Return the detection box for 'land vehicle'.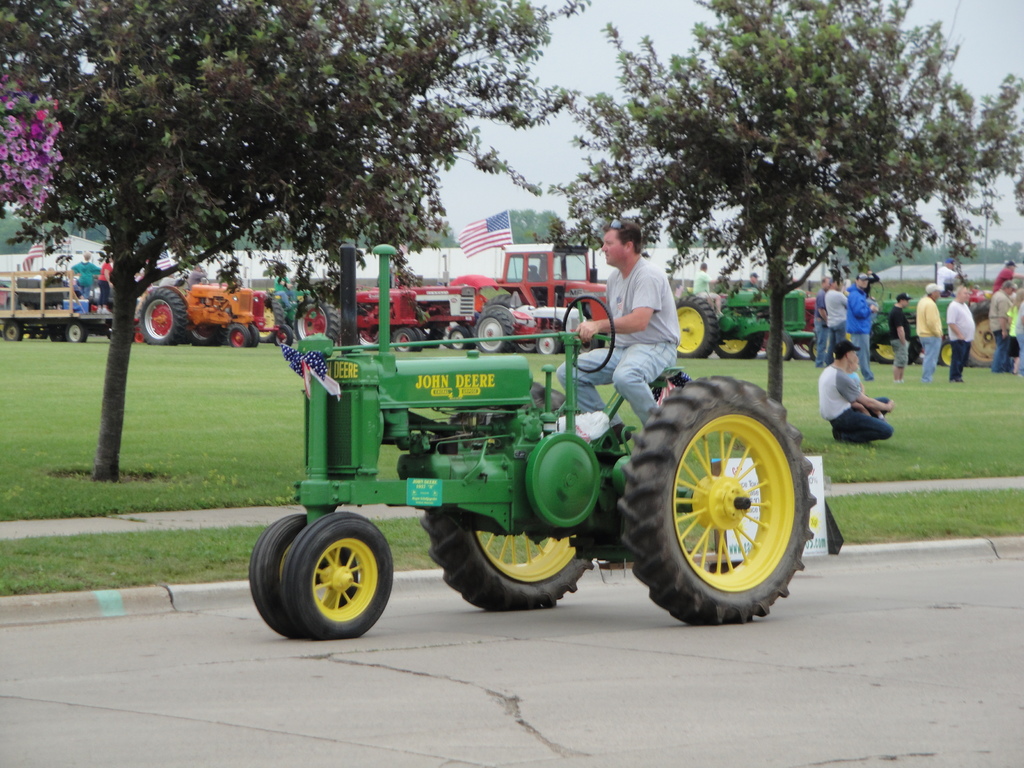
l=474, t=241, r=600, b=355.
